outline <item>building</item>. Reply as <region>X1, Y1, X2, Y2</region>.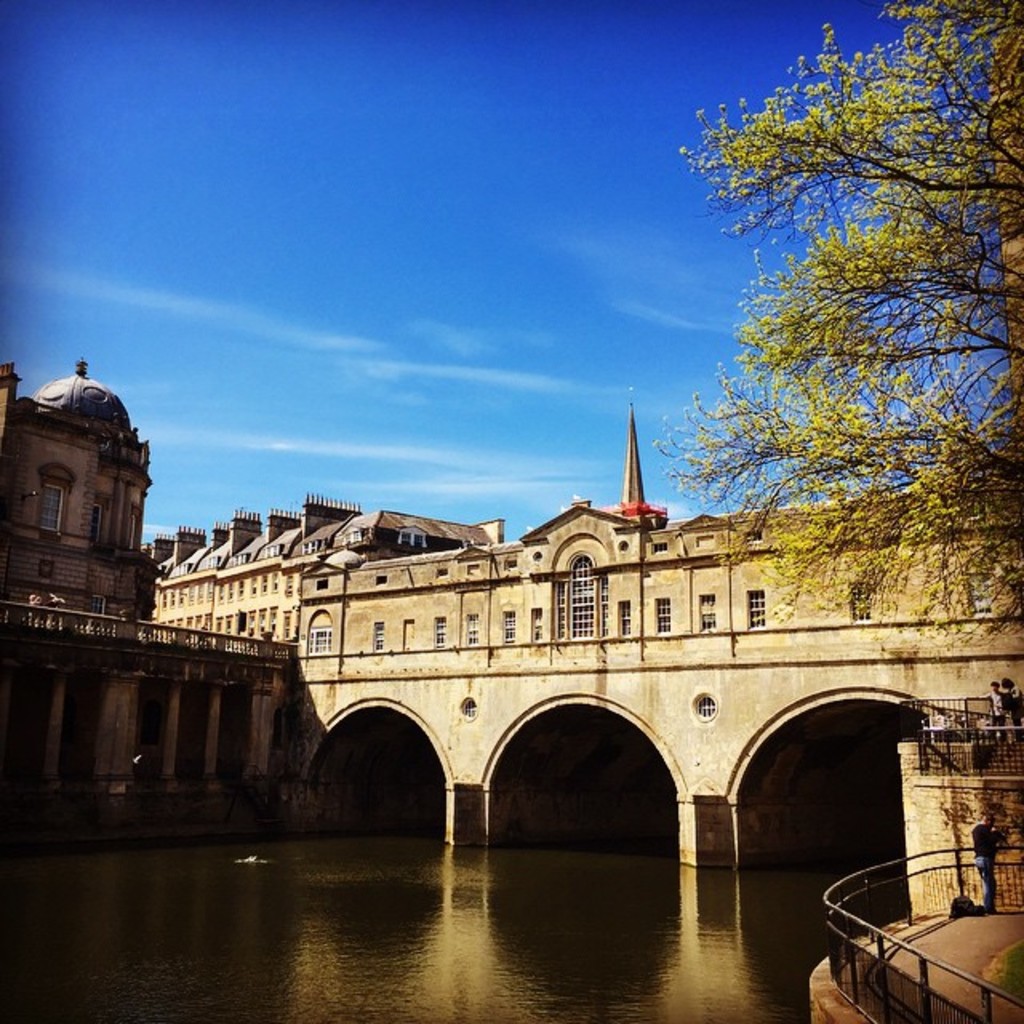
<region>0, 358, 168, 638</region>.
